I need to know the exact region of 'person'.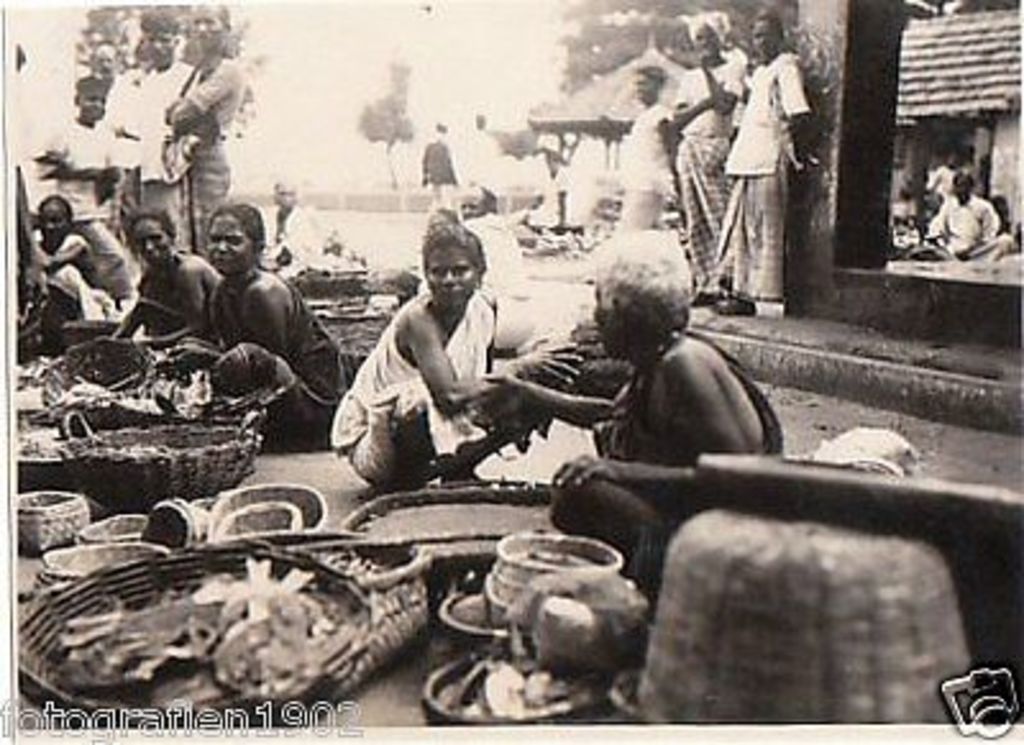
Region: bbox=[113, 210, 223, 346].
